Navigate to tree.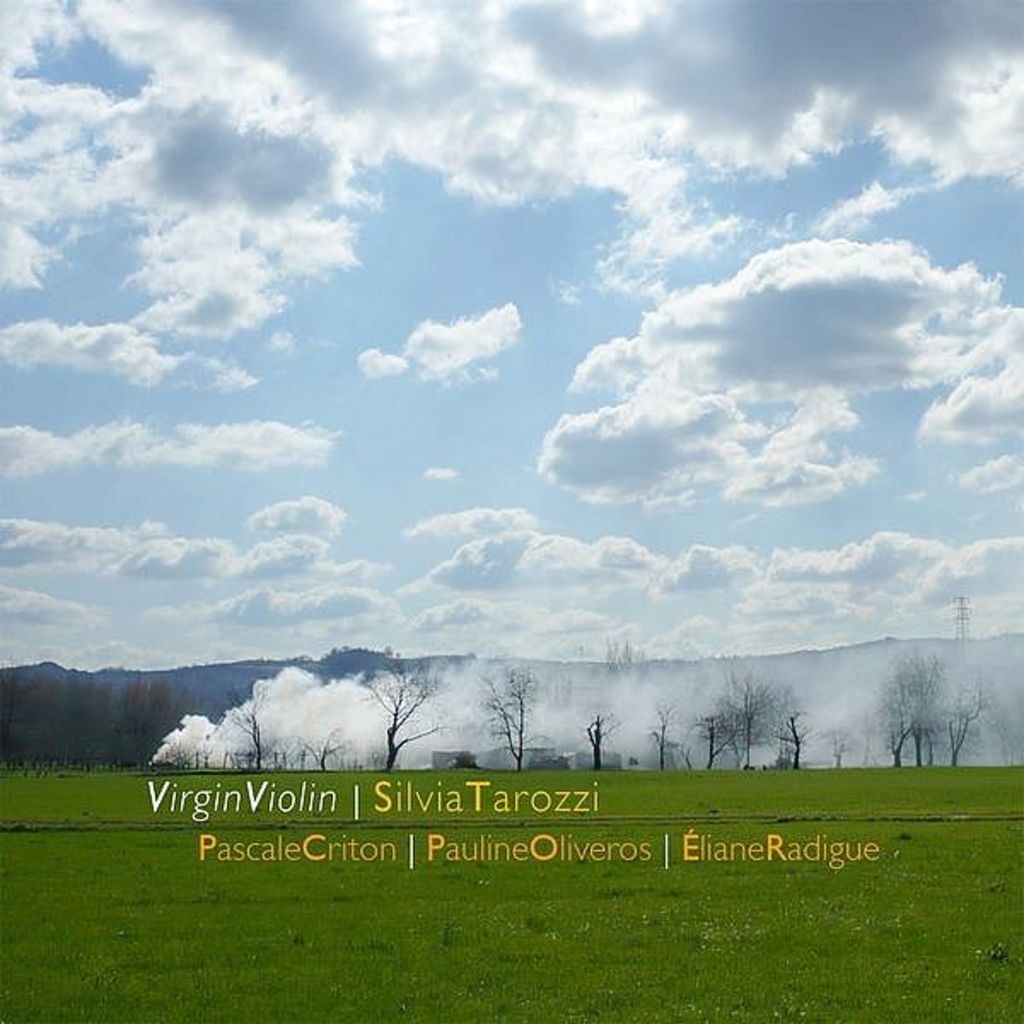
Navigation target: [left=587, top=715, right=631, bottom=777].
